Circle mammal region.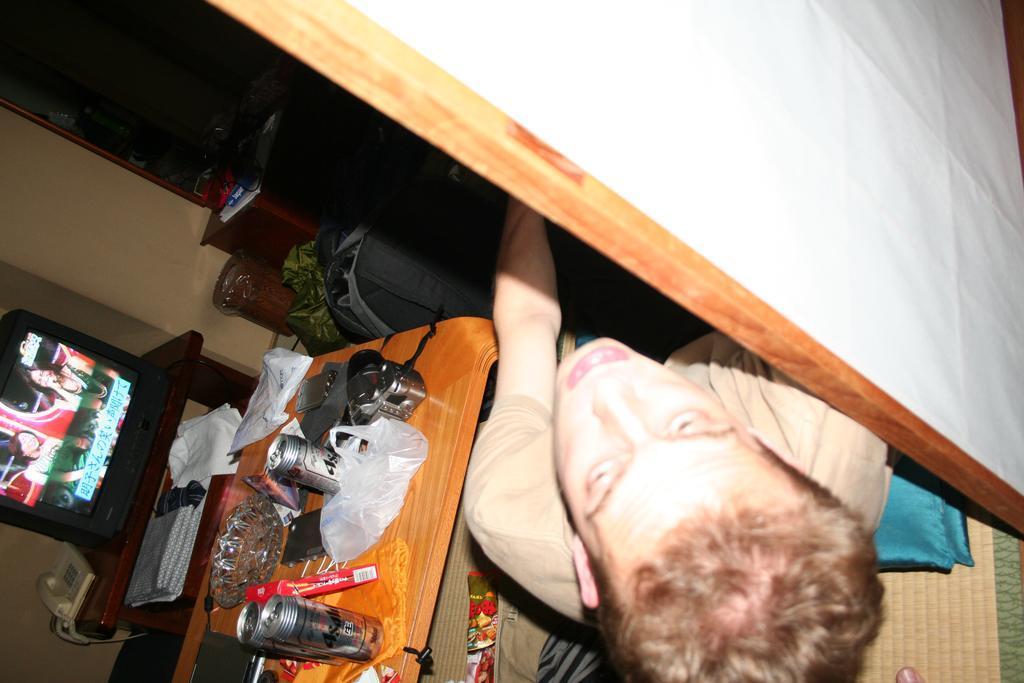
Region: rect(504, 249, 939, 636).
